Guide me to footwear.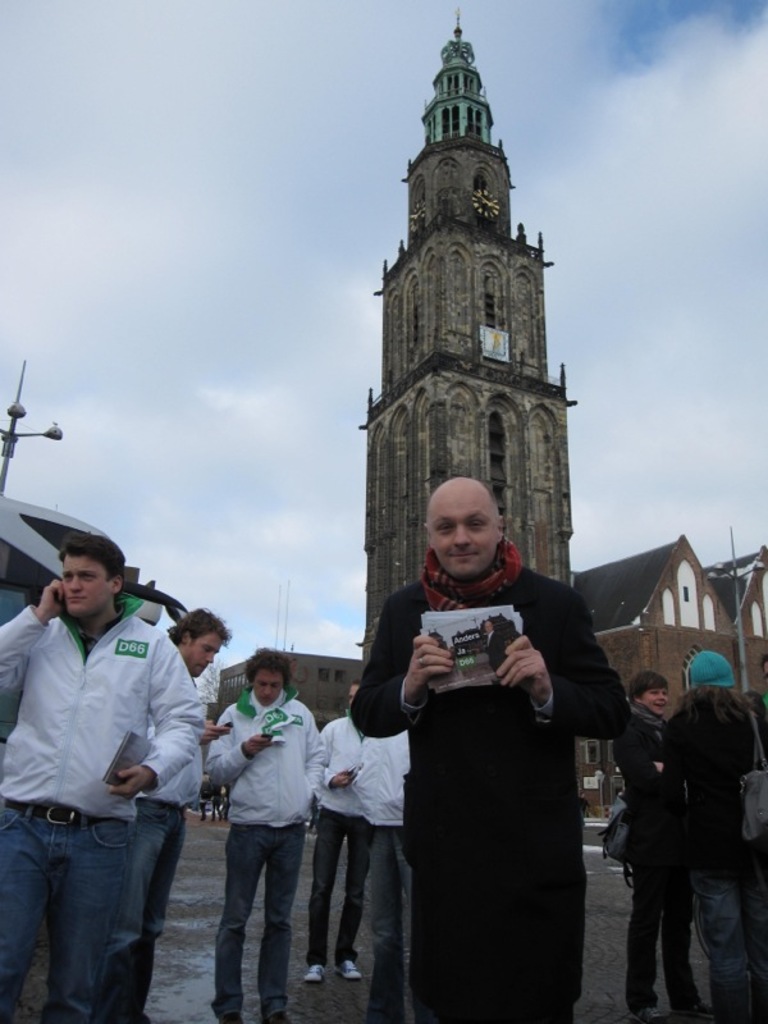
Guidance: [628,1006,659,1023].
